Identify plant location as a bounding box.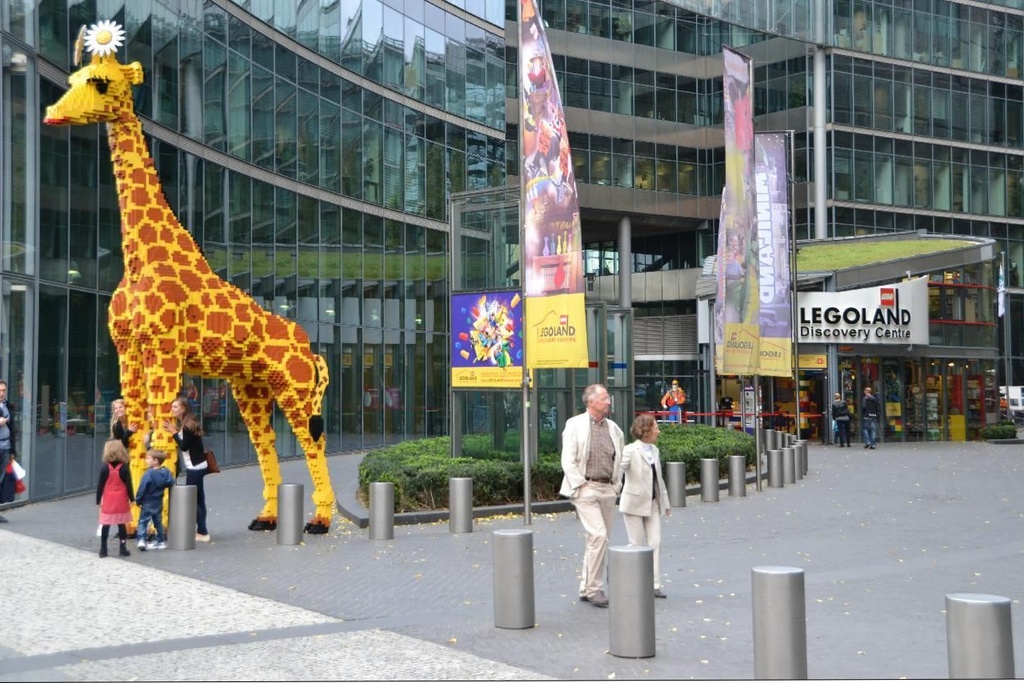
region(359, 423, 678, 516).
